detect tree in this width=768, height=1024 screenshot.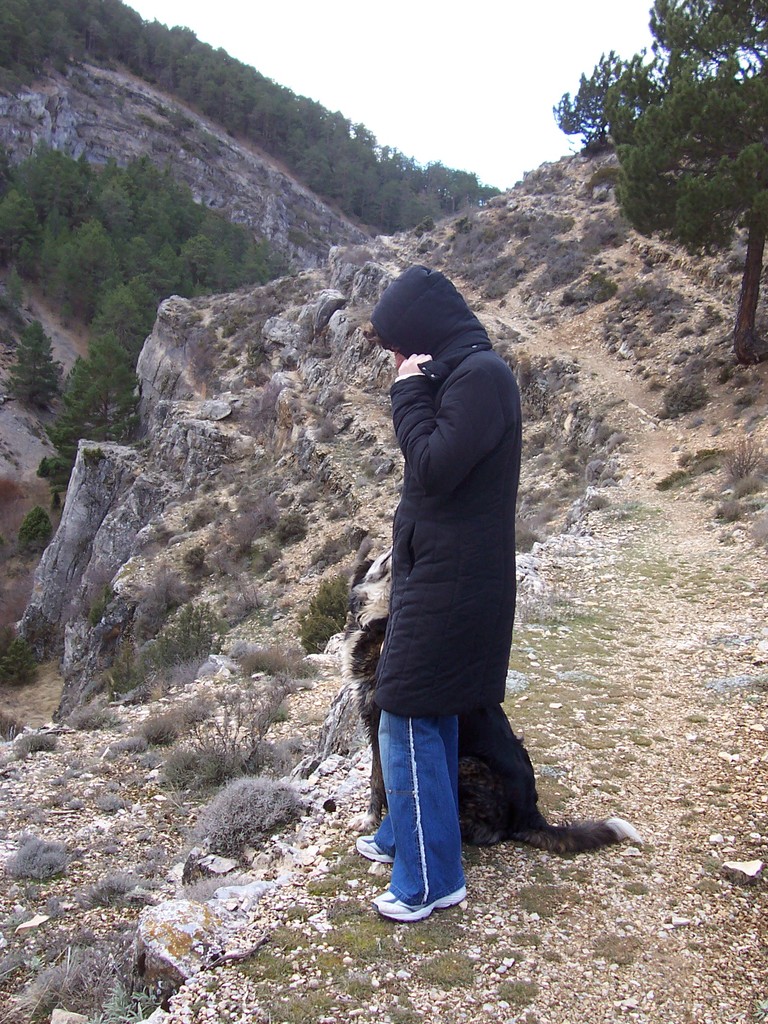
Detection: x1=648, y1=0, x2=767, y2=84.
